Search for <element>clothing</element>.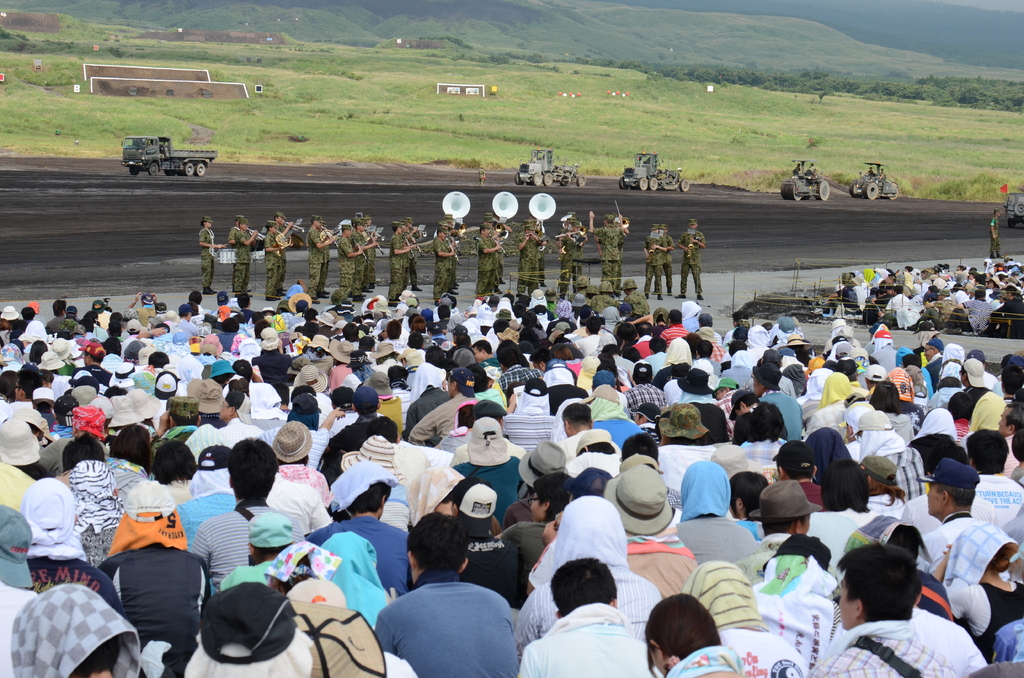
Found at 740/525/811/585.
